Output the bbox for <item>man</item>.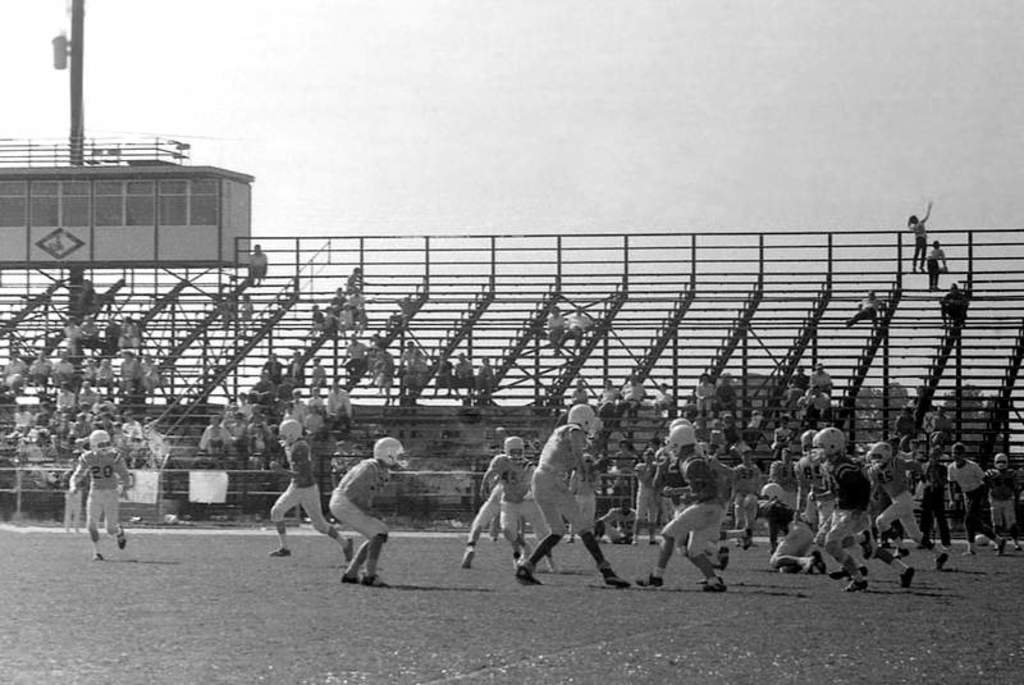
bbox=(504, 406, 635, 588).
